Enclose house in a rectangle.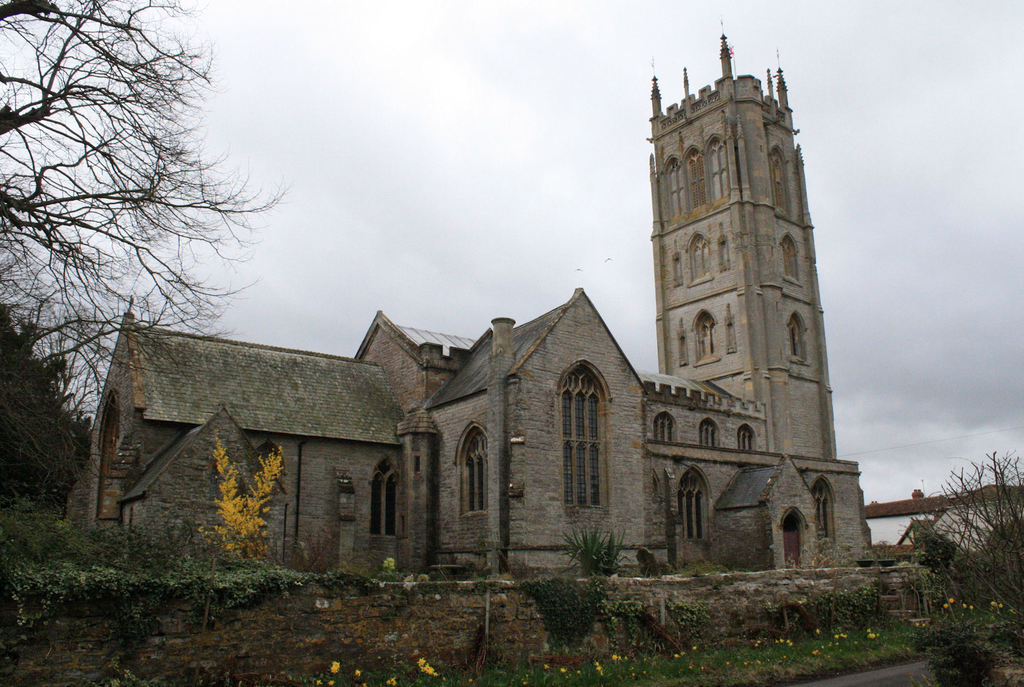
detection(65, 33, 871, 584).
